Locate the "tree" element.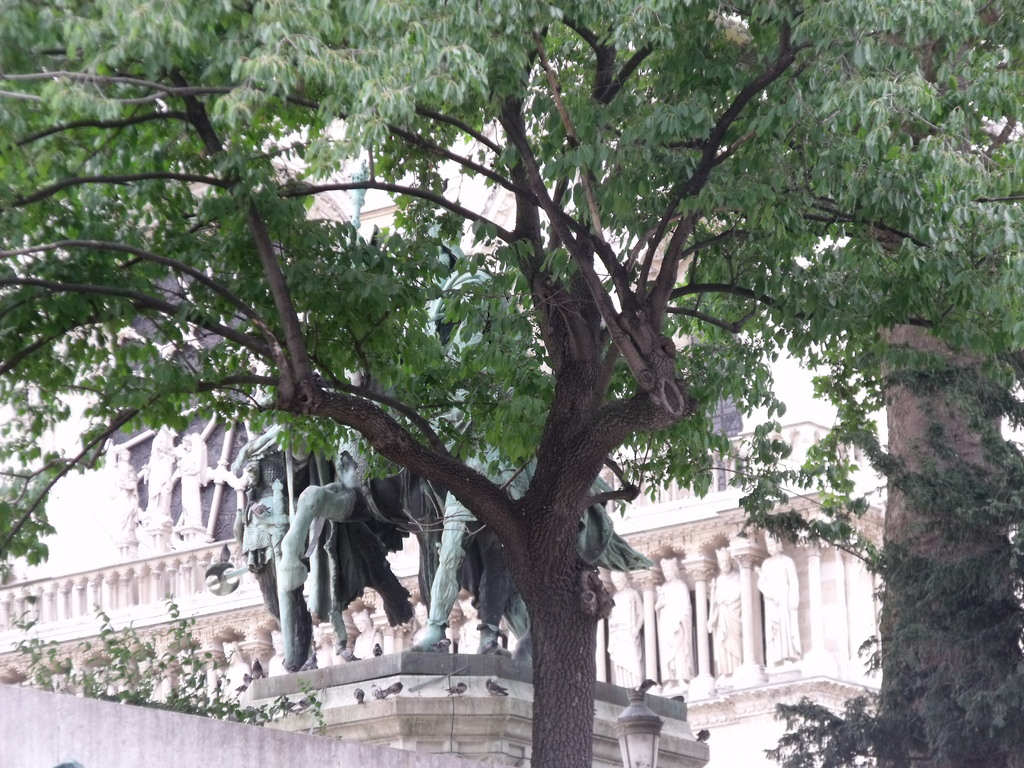
Element bbox: bbox=(35, 22, 980, 707).
